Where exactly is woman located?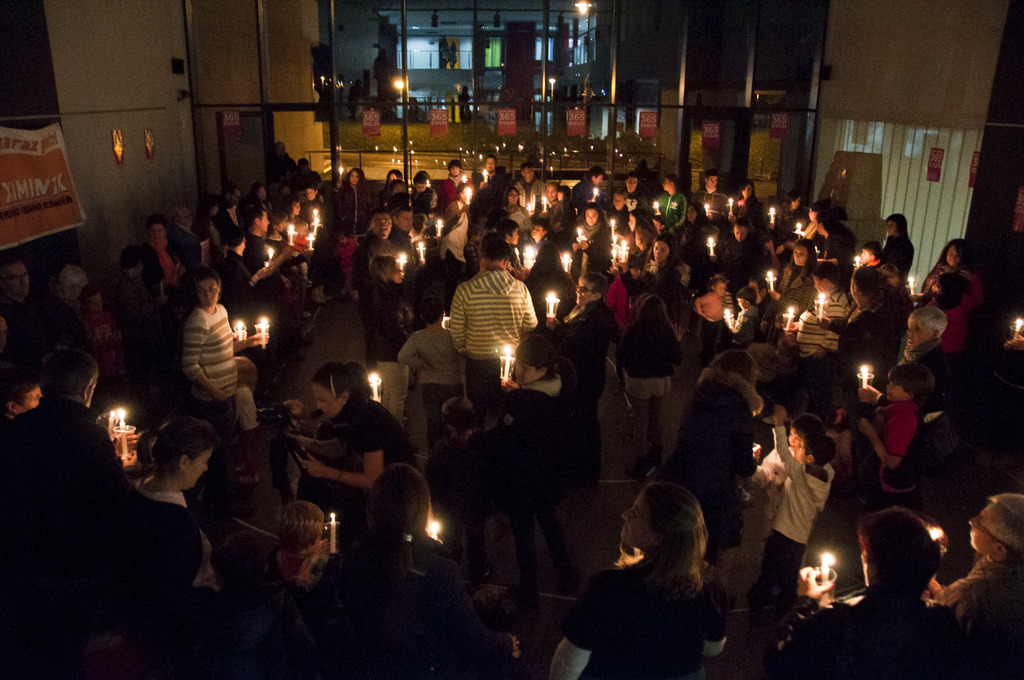
Its bounding box is (563, 469, 755, 671).
